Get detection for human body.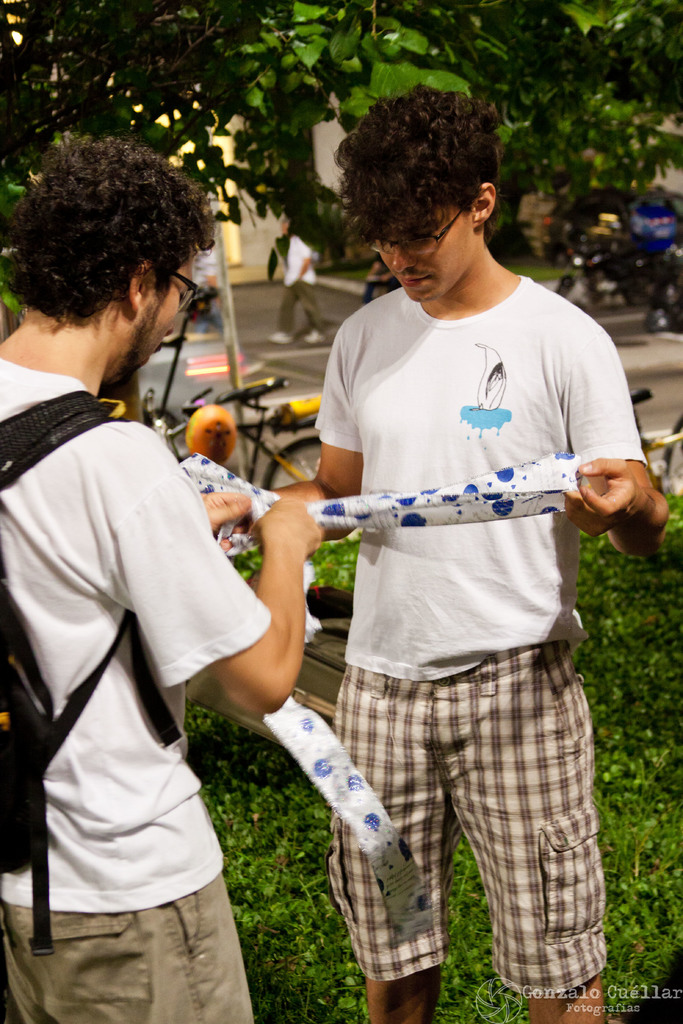
Detection: x1=0 y1=132 x2=325 y2=1023.
